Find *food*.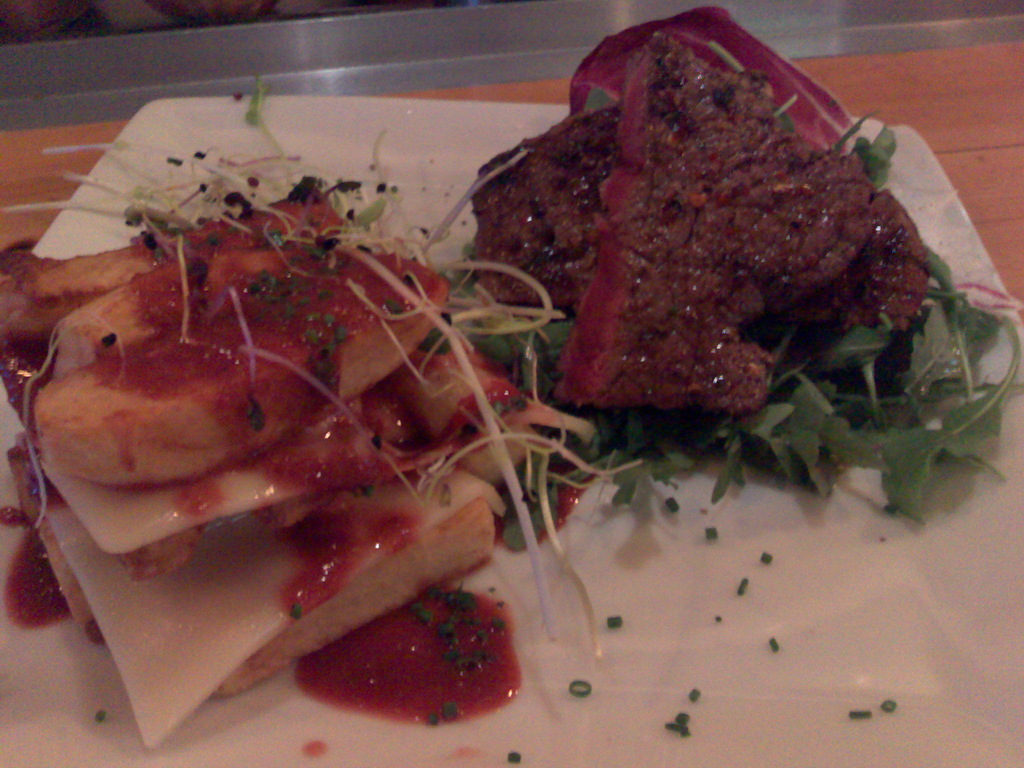
[left=508, top=23, right=925, bottom=438].
